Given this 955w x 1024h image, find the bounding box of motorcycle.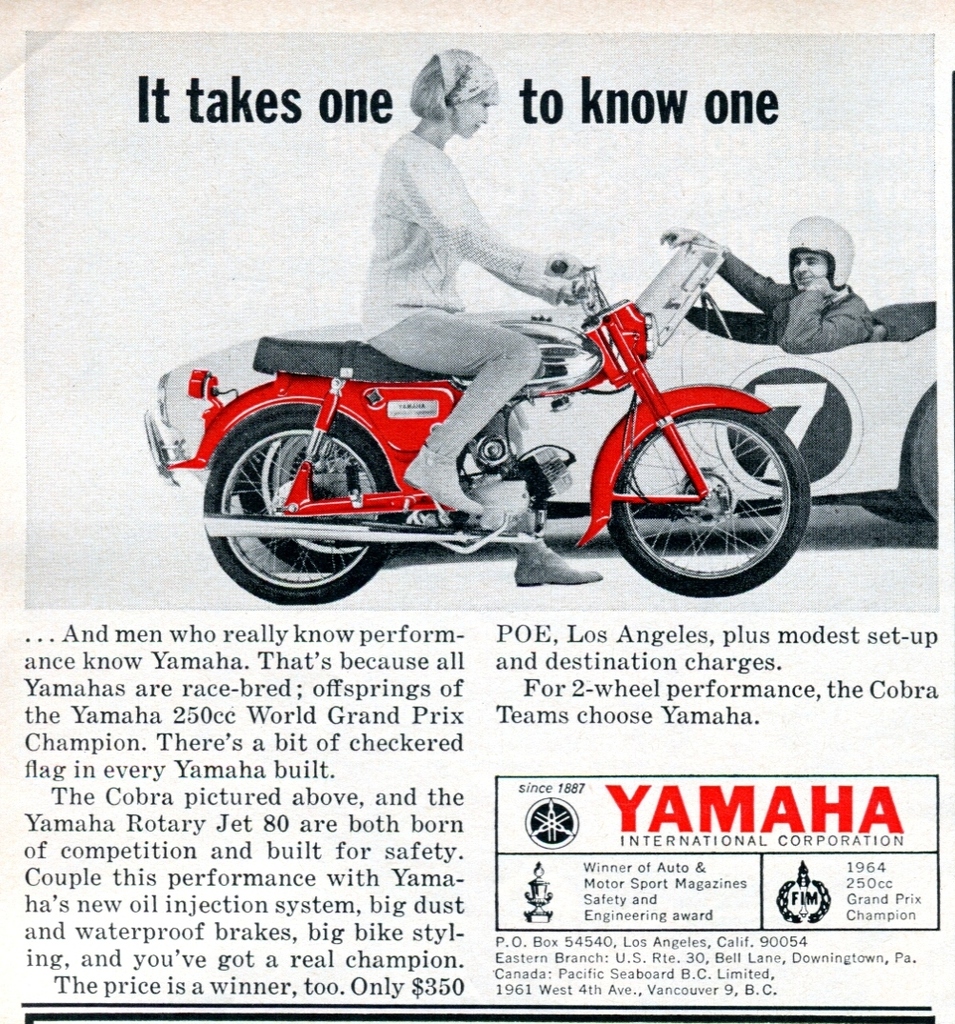
{"left": 159, "top": 253, "right": 814, "bottom": 608}.
